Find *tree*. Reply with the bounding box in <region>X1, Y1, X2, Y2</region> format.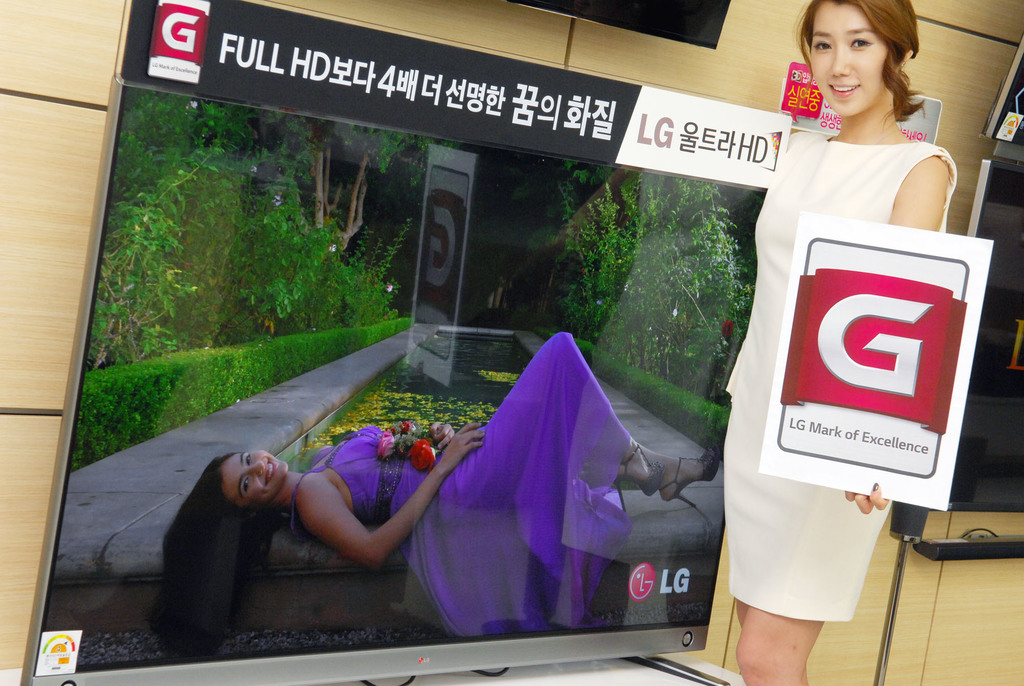
<region>251, 111, 450, 304</region>.
